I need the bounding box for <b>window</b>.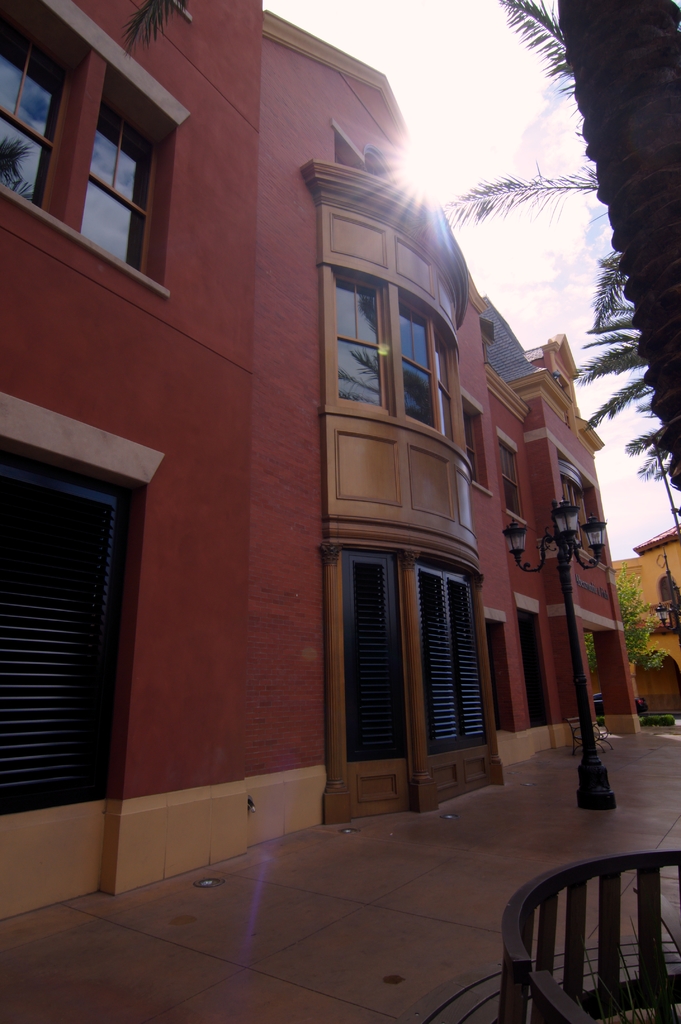
Here it is: bbox=(0, 19, 66, 207).
